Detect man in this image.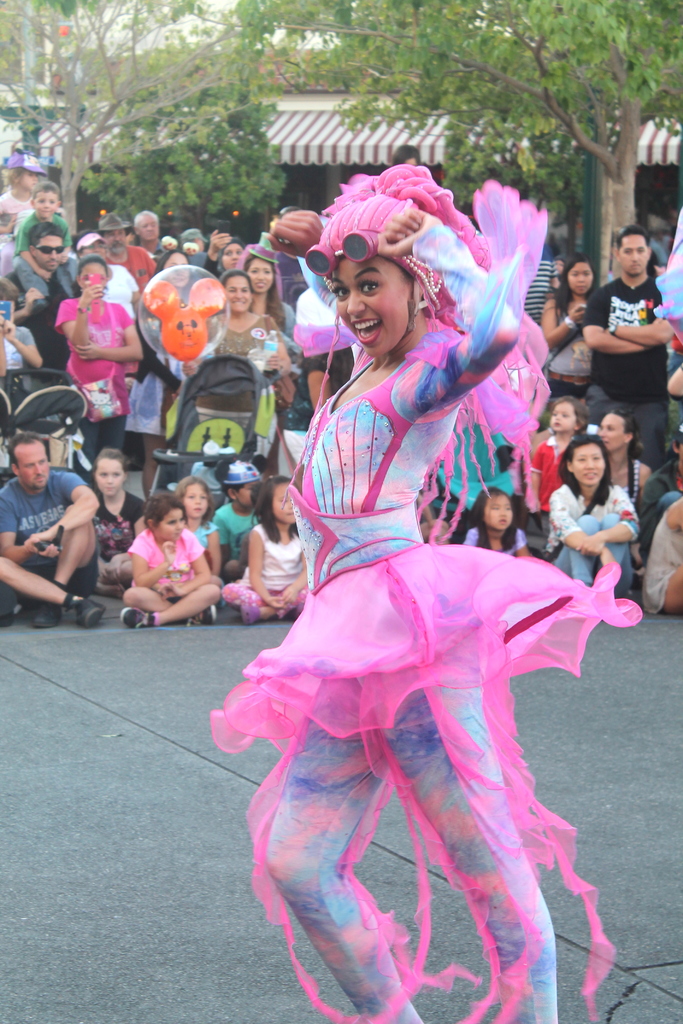
Detection: detection(99, 211, 163, 300).
